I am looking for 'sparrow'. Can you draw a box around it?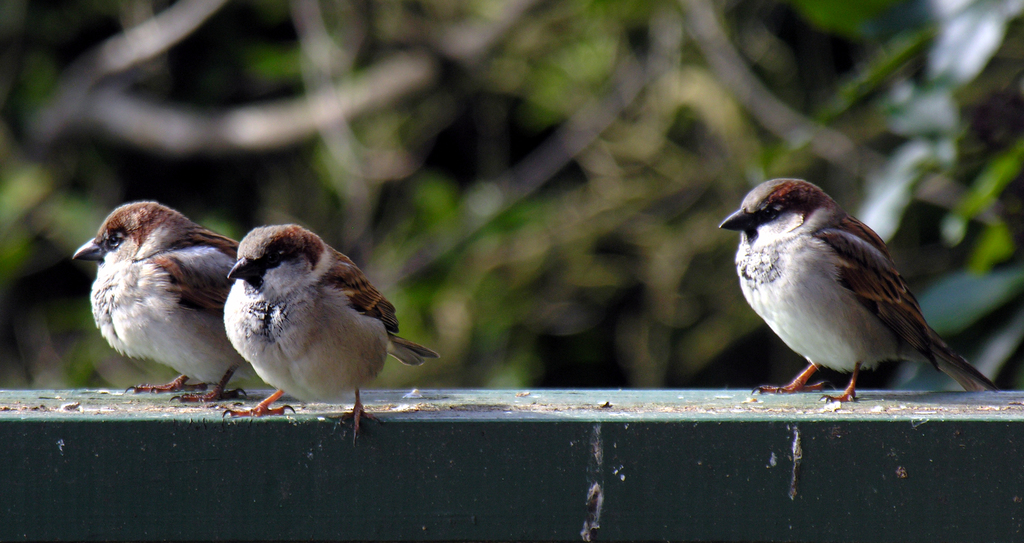
Sure, the bounding box is Rect(73, 203, 246, 402).
